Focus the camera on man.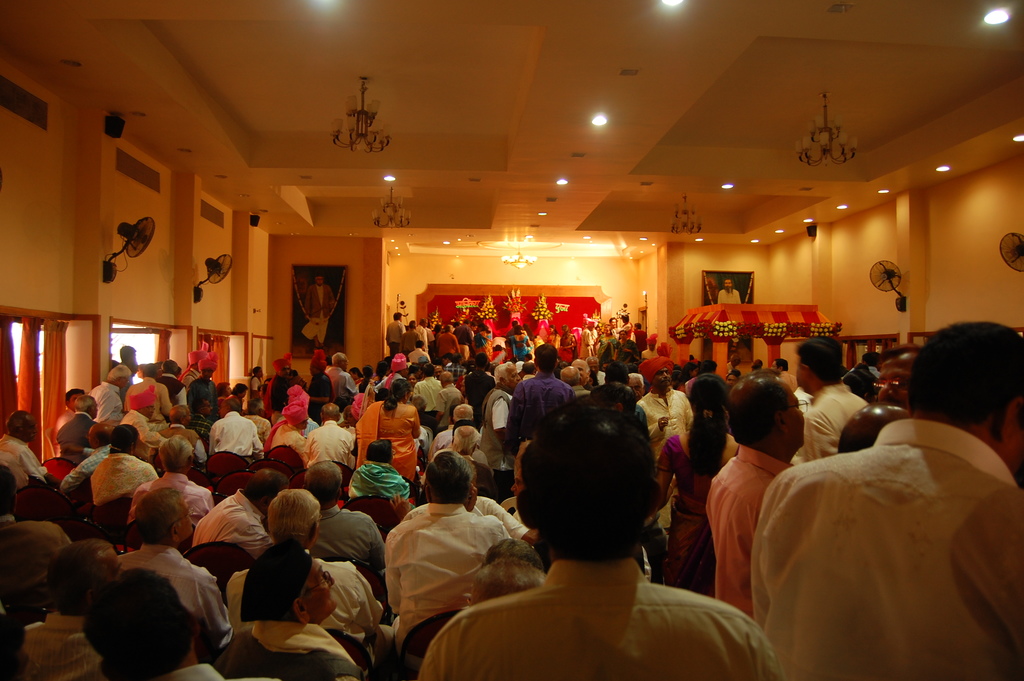
Focus region: crop(455, 320, 472, 361).
